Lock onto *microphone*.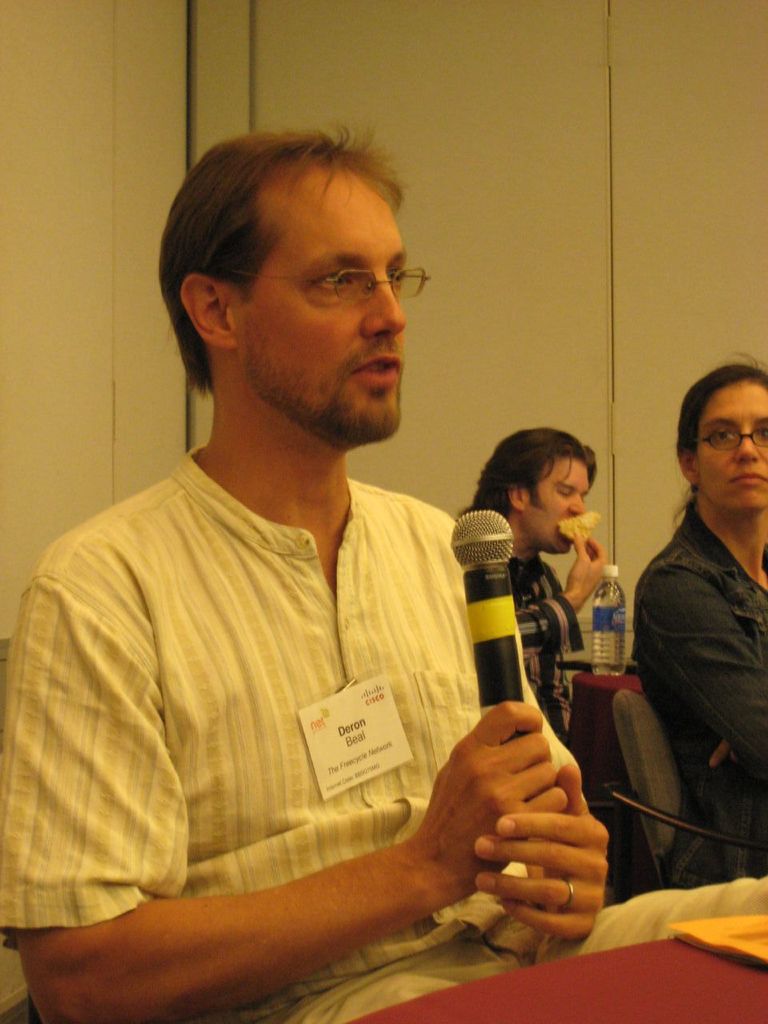
Locked: detection(439, 499, 520, 860).
